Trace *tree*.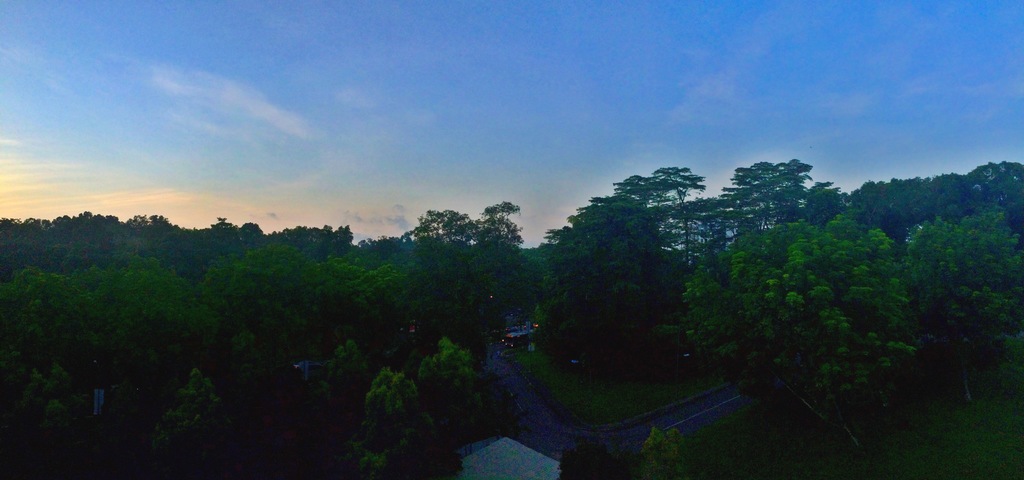
Traced to {"left": 677, "top": 211, "right": 917, "bottom": 450}.
